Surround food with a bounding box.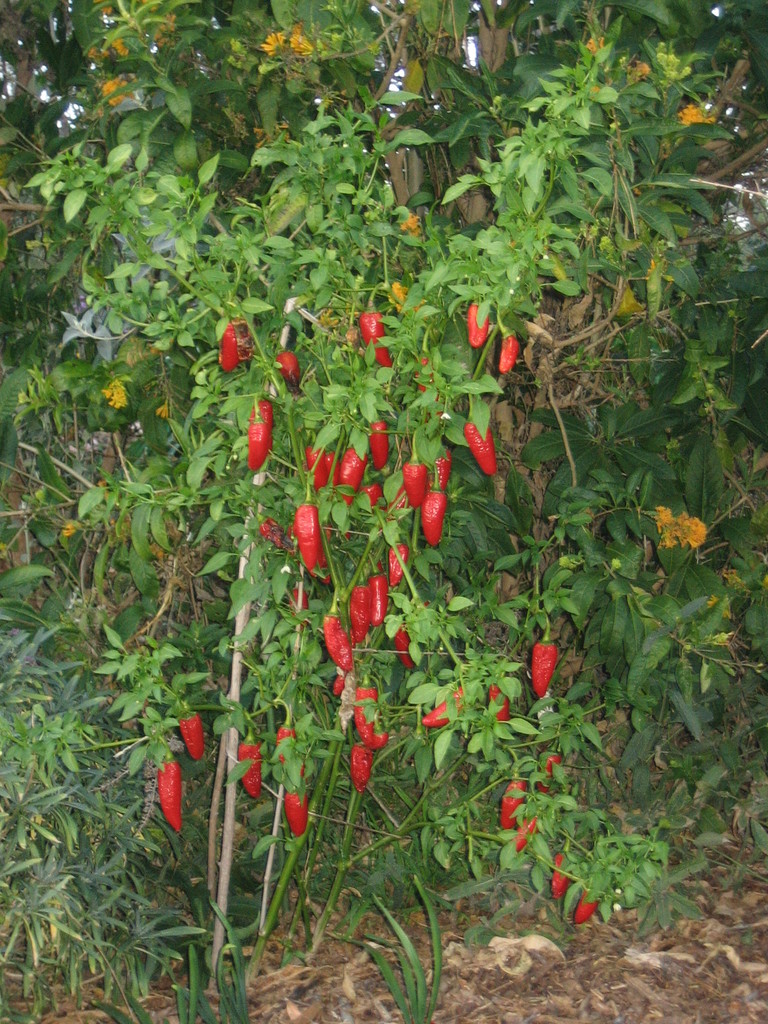
crop(325, 614, 353, 672).
